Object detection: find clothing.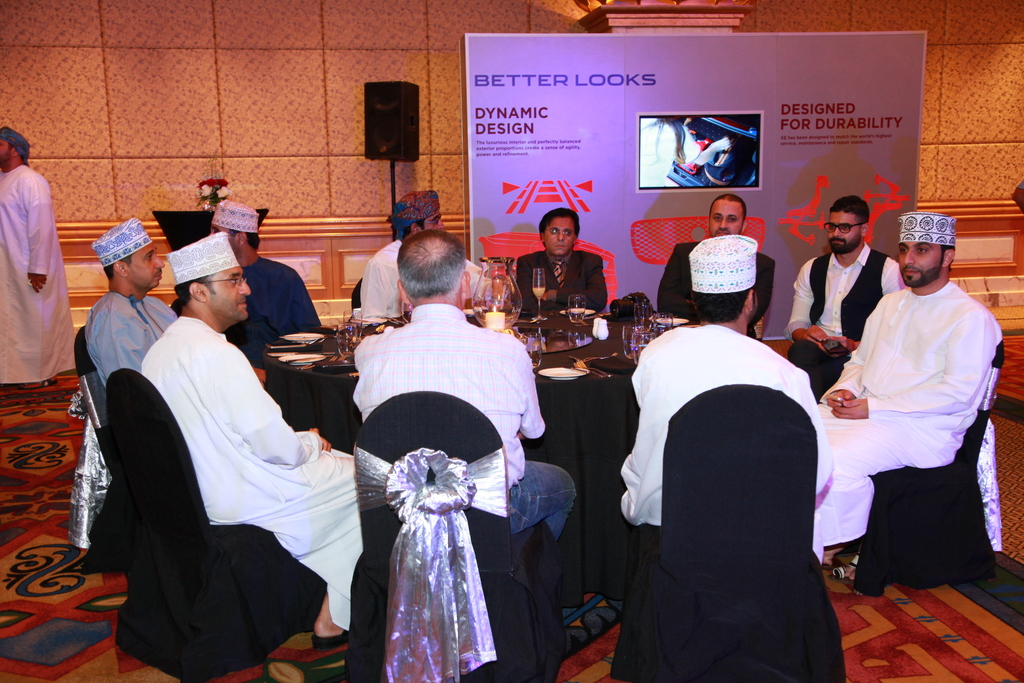
(657,243,776,315).
